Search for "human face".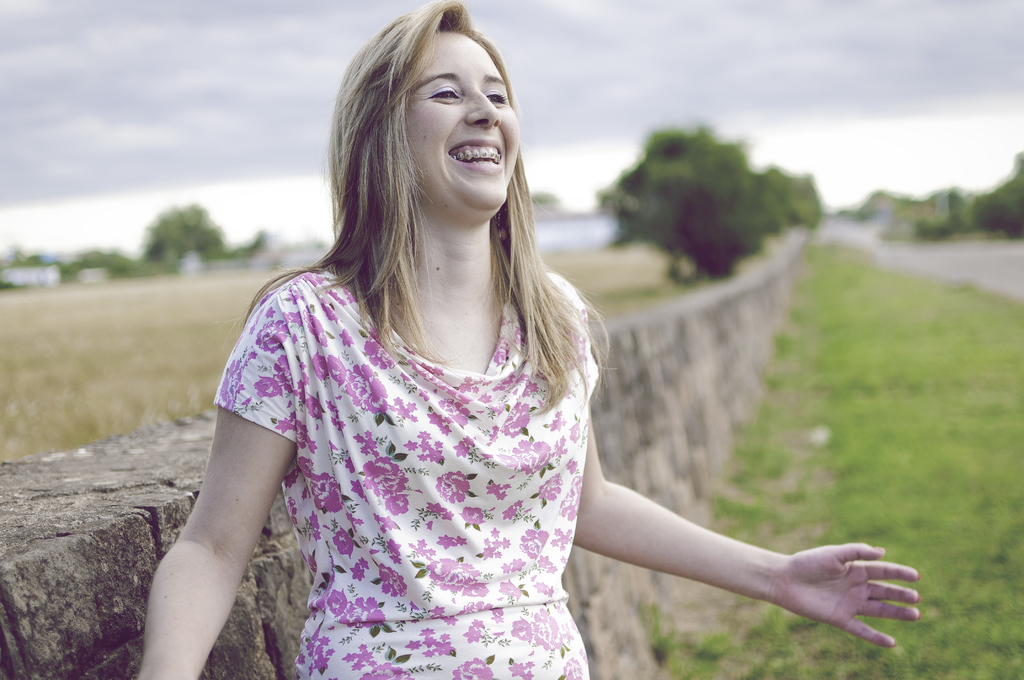
Found at {"left": 407, "top": 28, "right": 521, "bottom": 216}.
